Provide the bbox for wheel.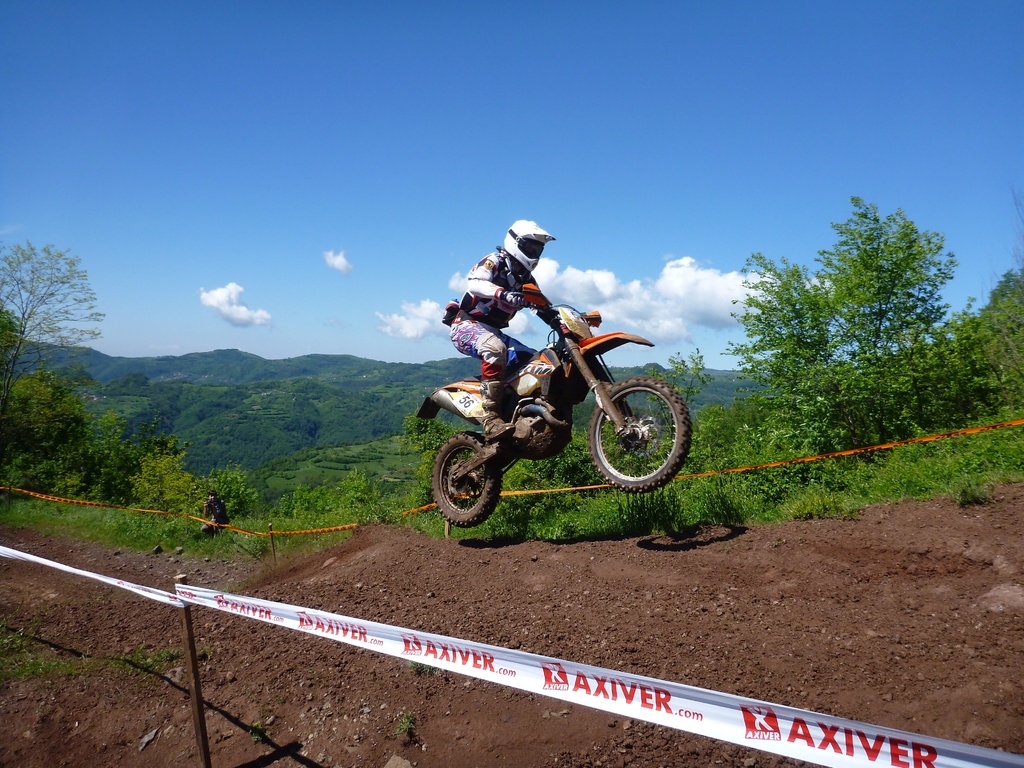
bbox=(590, 373, 694, 498).
